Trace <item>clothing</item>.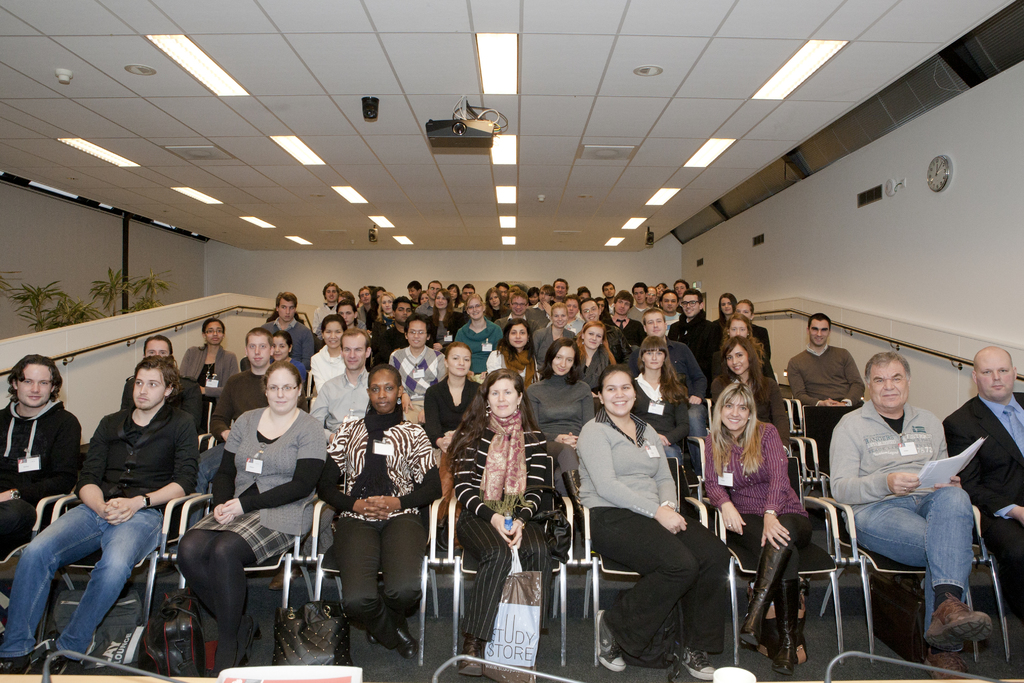
Traced to 379:329:408:352.
